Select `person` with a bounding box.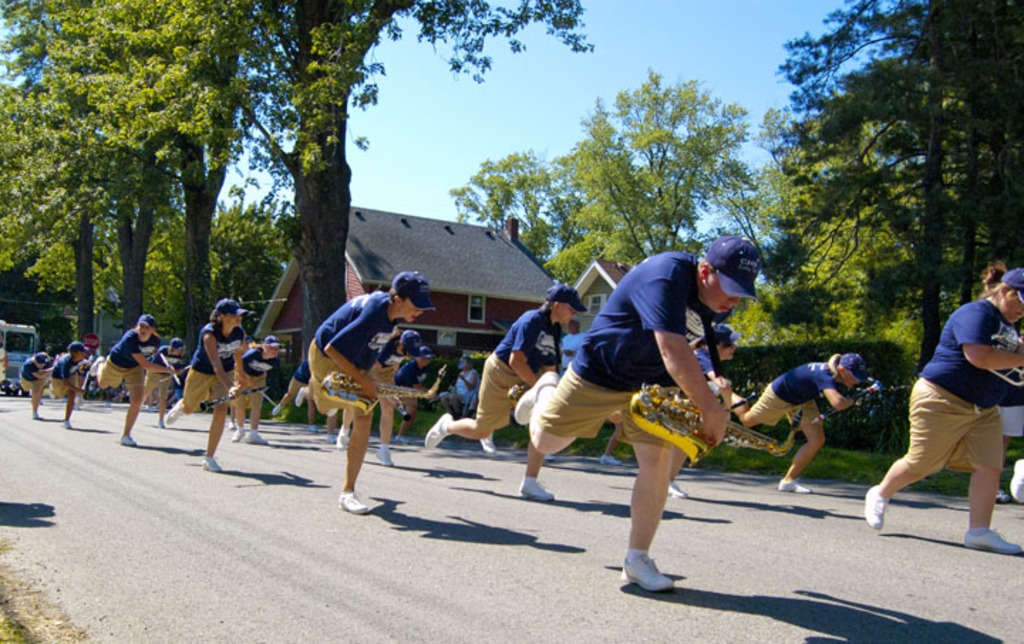
863,266,1023,553.
